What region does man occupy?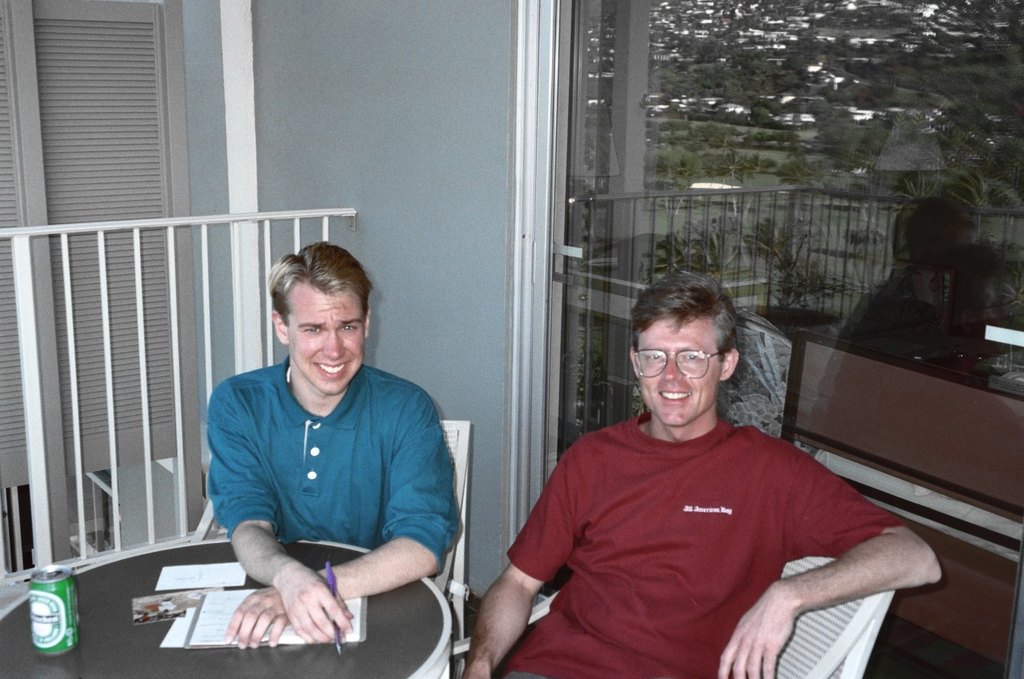
pyautogui.locateOnScreen(480, 280, 925, 664).
